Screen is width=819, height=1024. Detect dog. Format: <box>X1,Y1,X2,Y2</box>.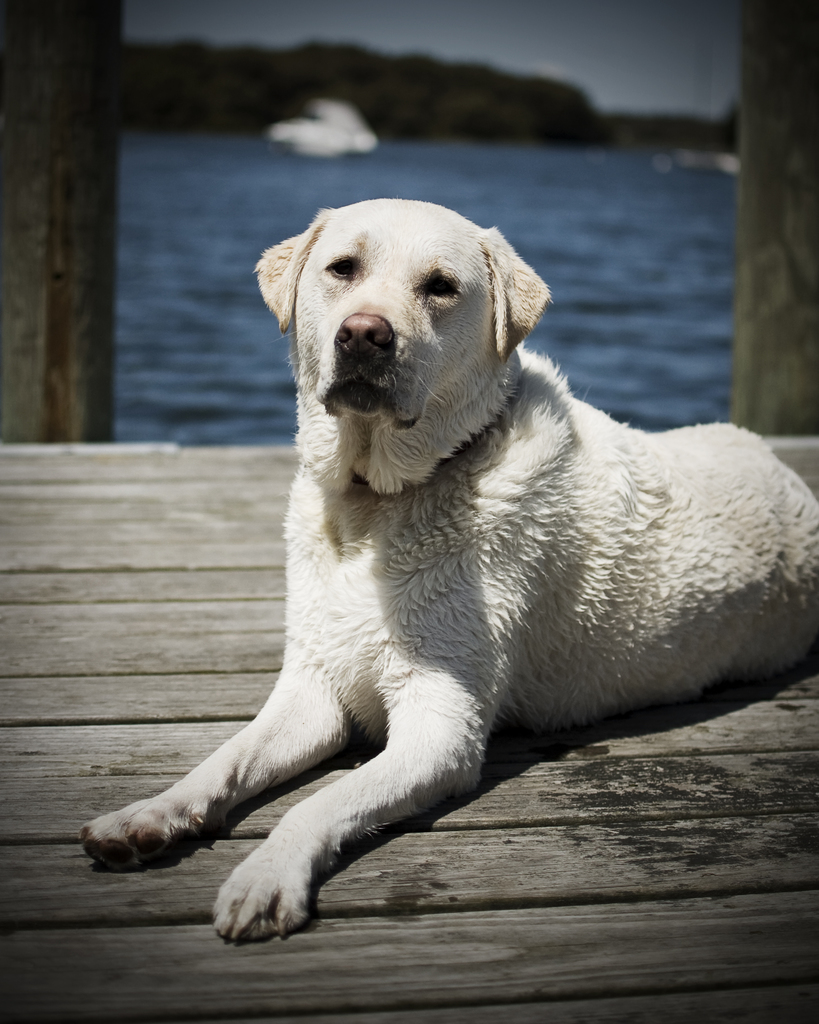
<box>83,196,818,945</box>.
